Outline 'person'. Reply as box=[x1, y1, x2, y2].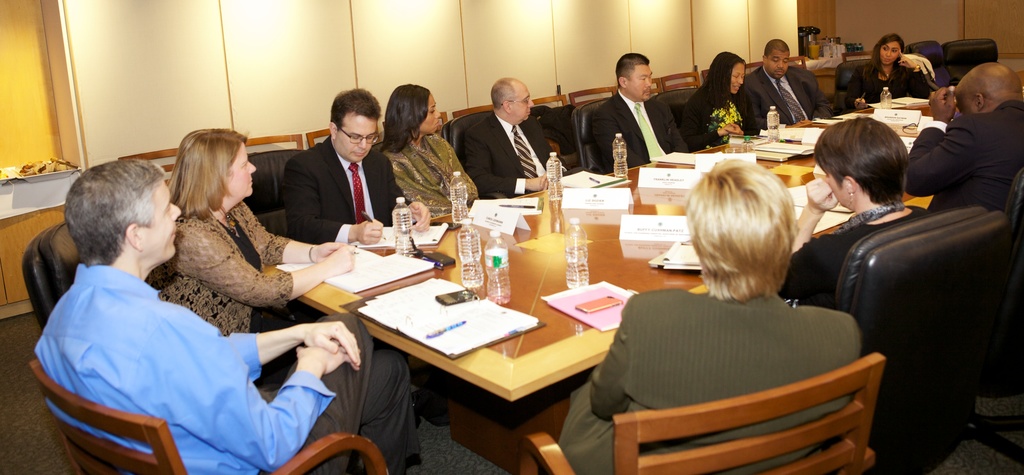
box=[780, 117, 939, 303].
